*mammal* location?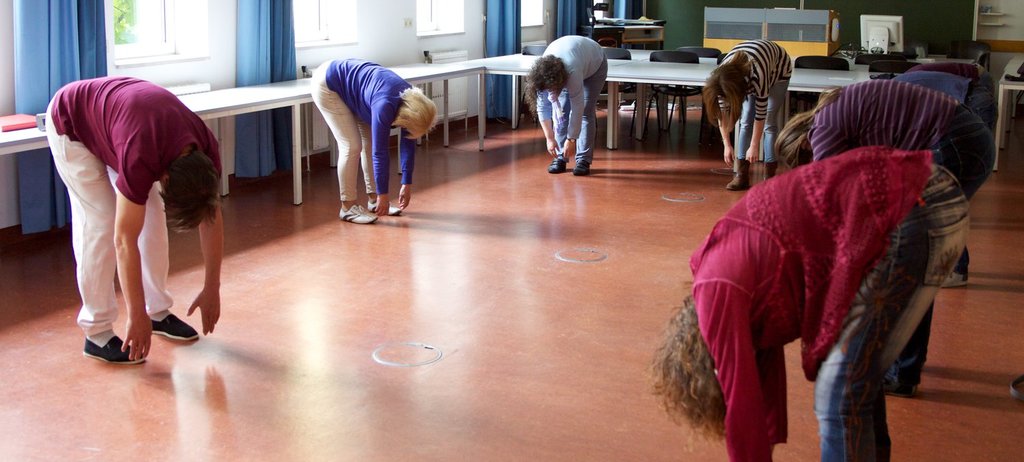
{"x1": 774, "y1": 78, "x2": 999, "y2": 400}
